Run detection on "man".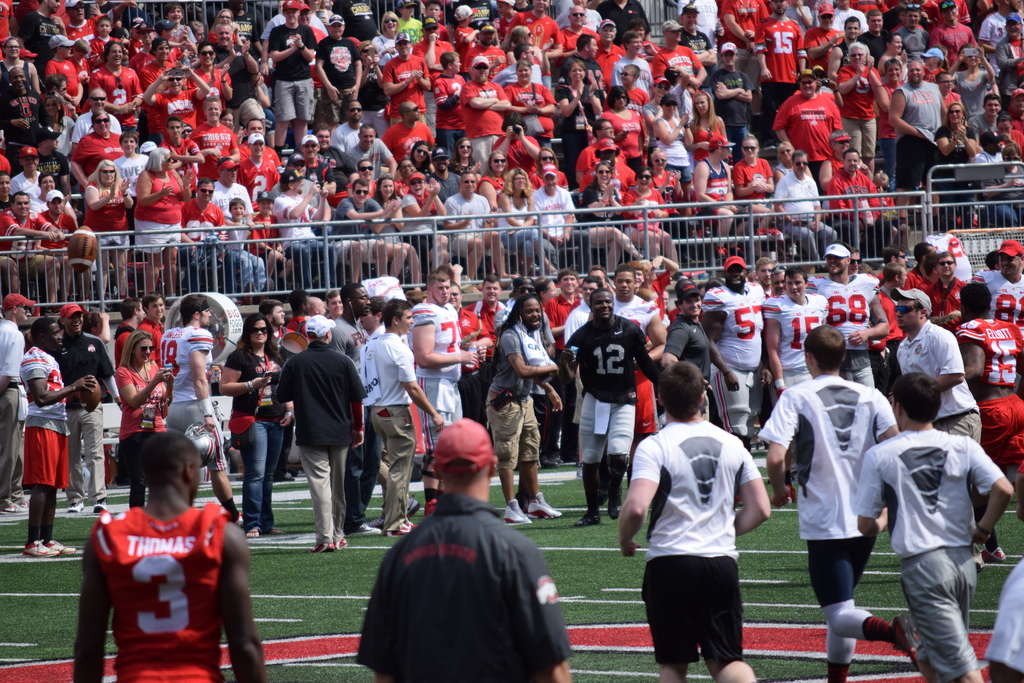
Result: (714, 39, 757, 147).
